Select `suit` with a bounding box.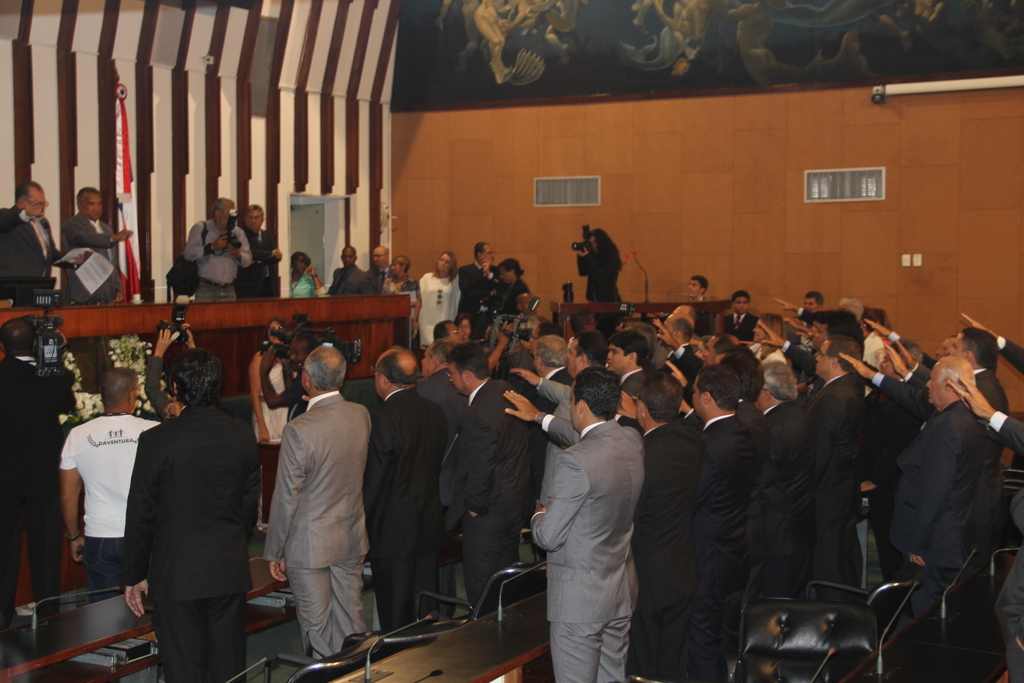
left=0, top=356, right=77, bottom=612.
